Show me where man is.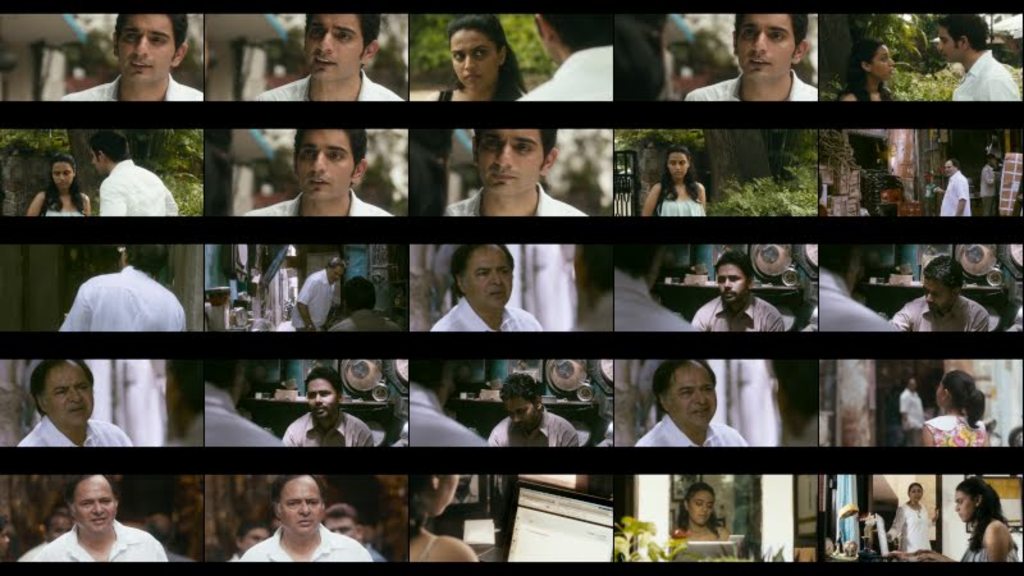
man is at 890/252/991/334.
